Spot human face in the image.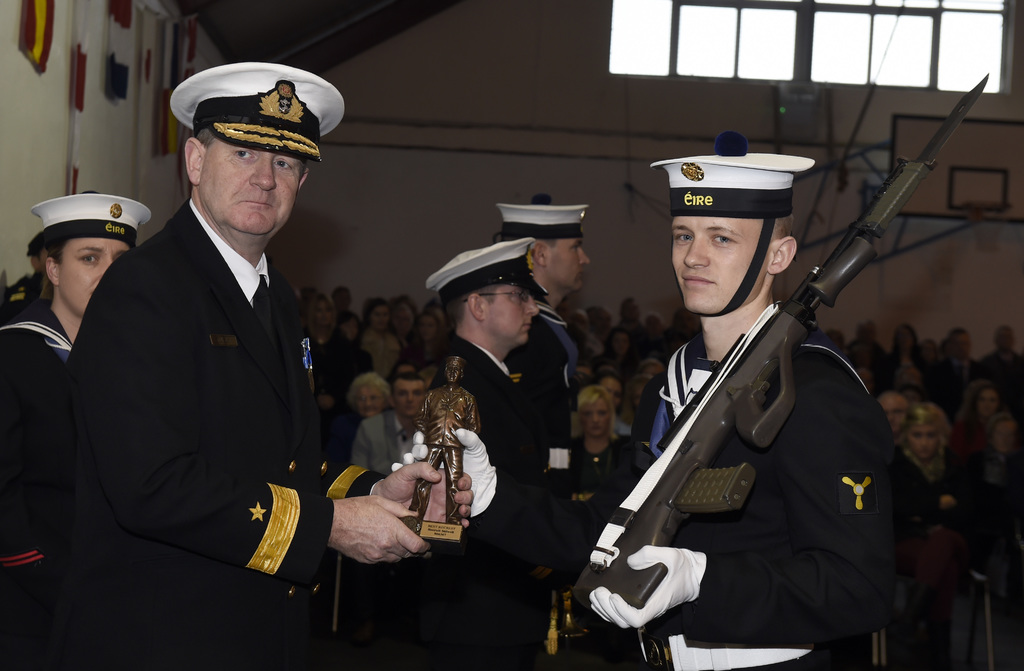
human face found at crop(367, 300, 389, 327).
